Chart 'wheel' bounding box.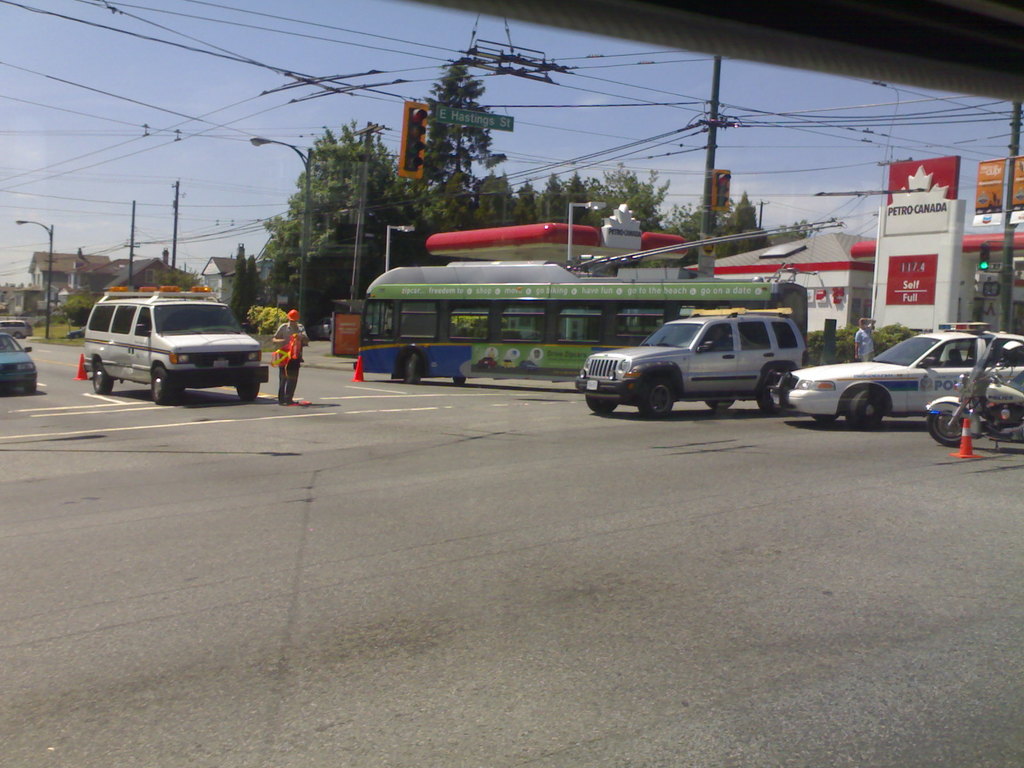
Charted: select_region(582, 393, 619, 414).
